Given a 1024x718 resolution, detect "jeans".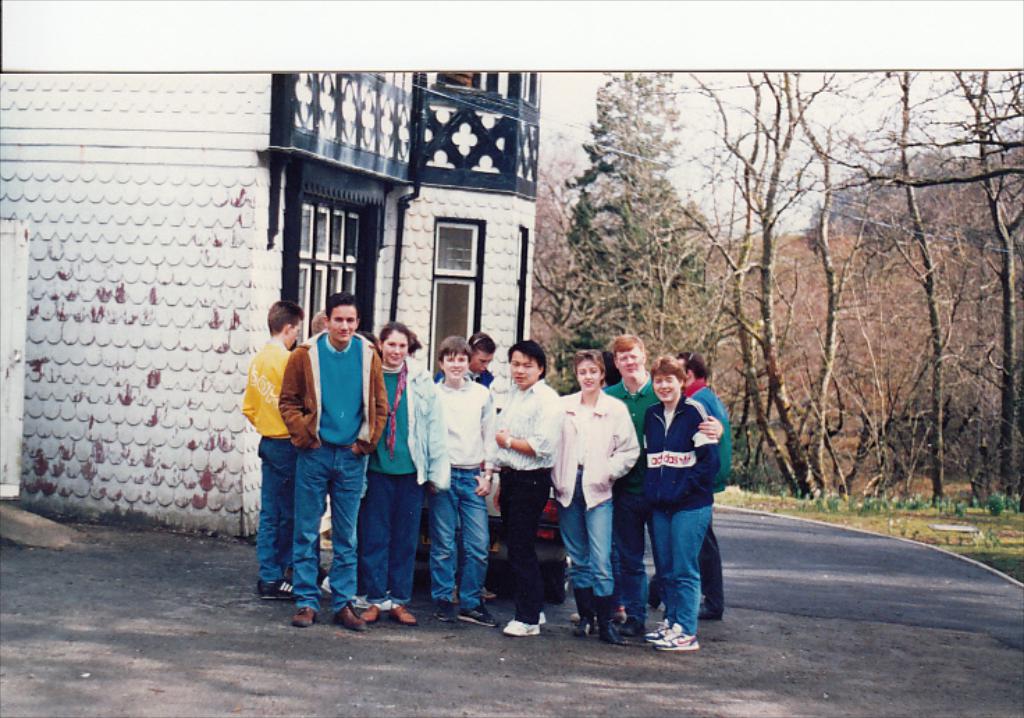
(358, 469, 417, 604).
